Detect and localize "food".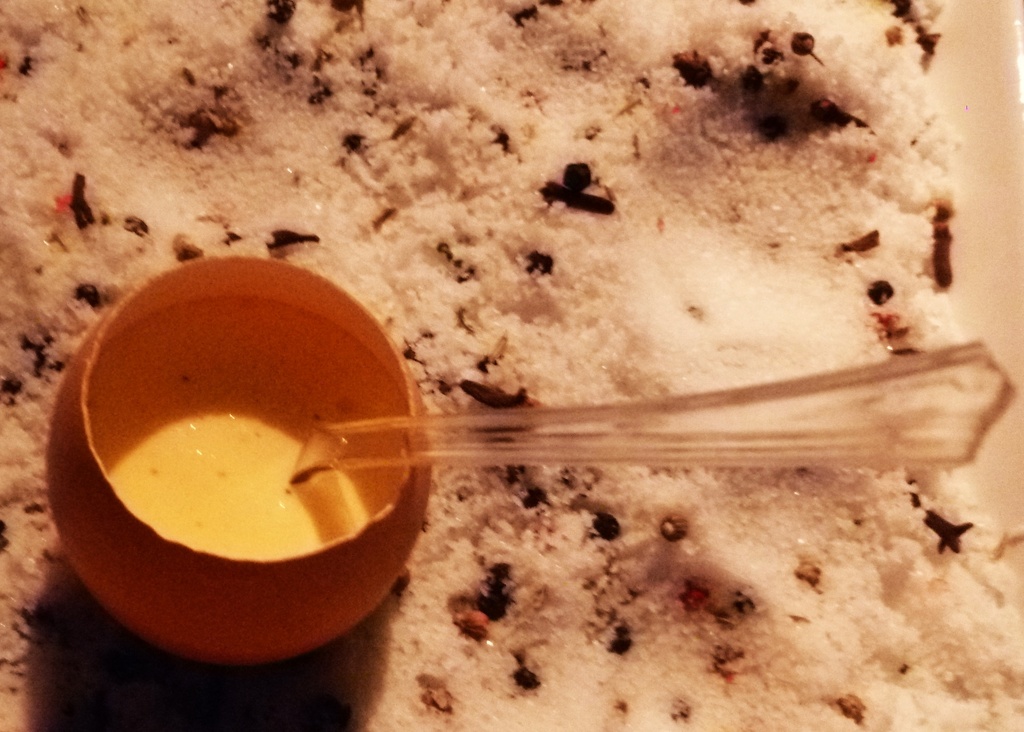
Localized at <bbox>0, 0, 1023, 731</bbox>.
